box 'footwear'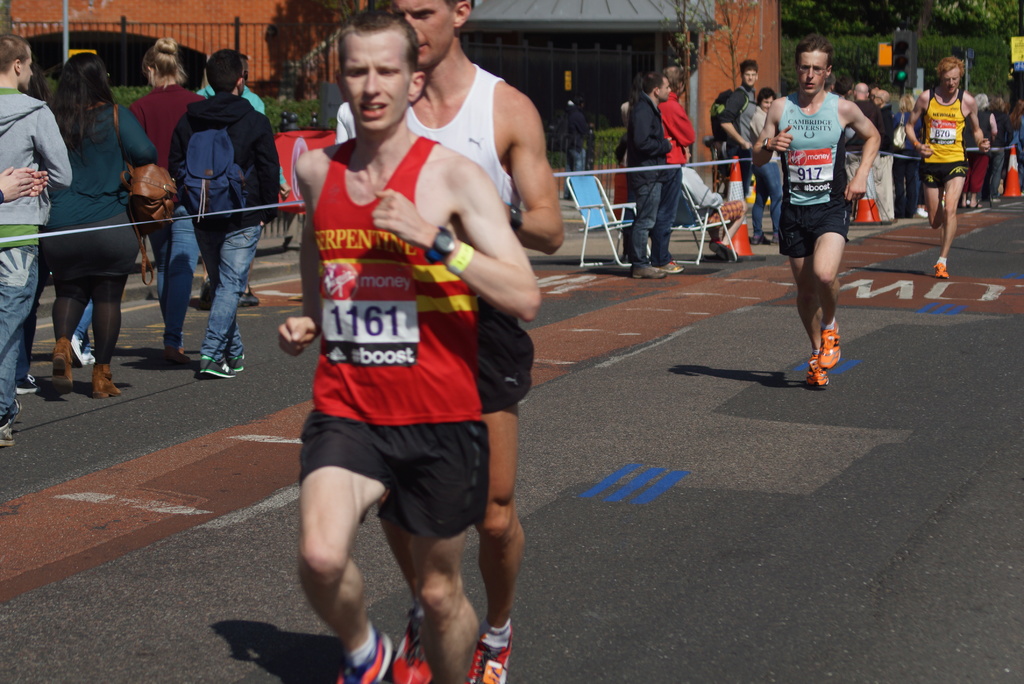
[x1=225, y1=352, x2=244, y2=373]
